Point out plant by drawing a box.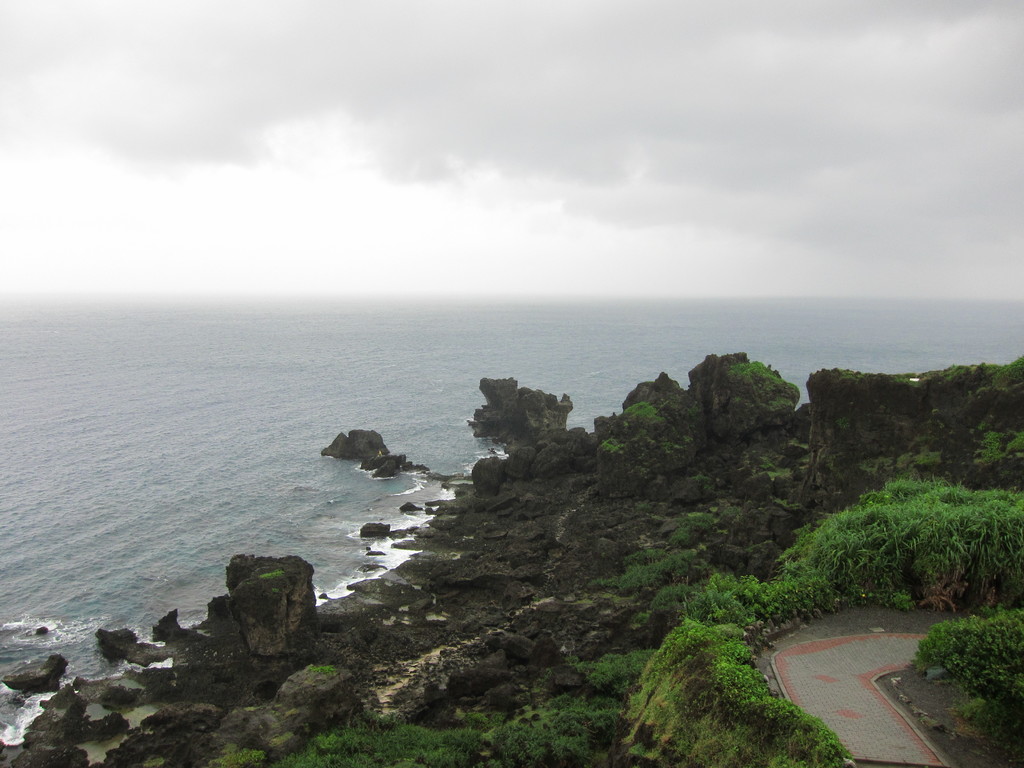
(left=890, top=367, right=920, bottom=392).
